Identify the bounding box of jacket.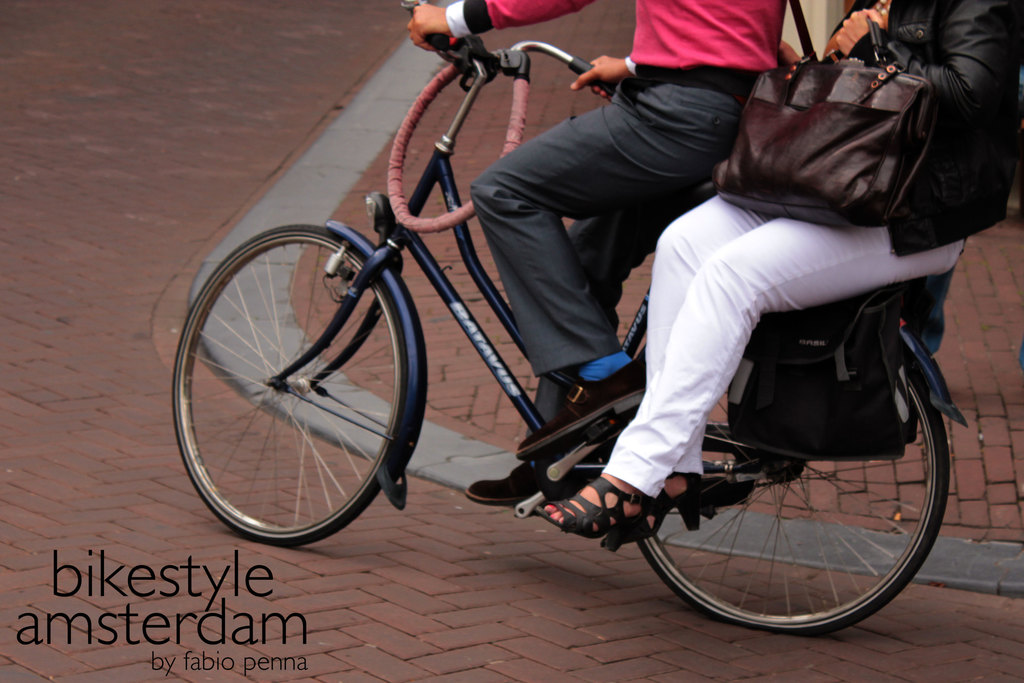
<bbox>462, 0, 789, 97</bbox>.
